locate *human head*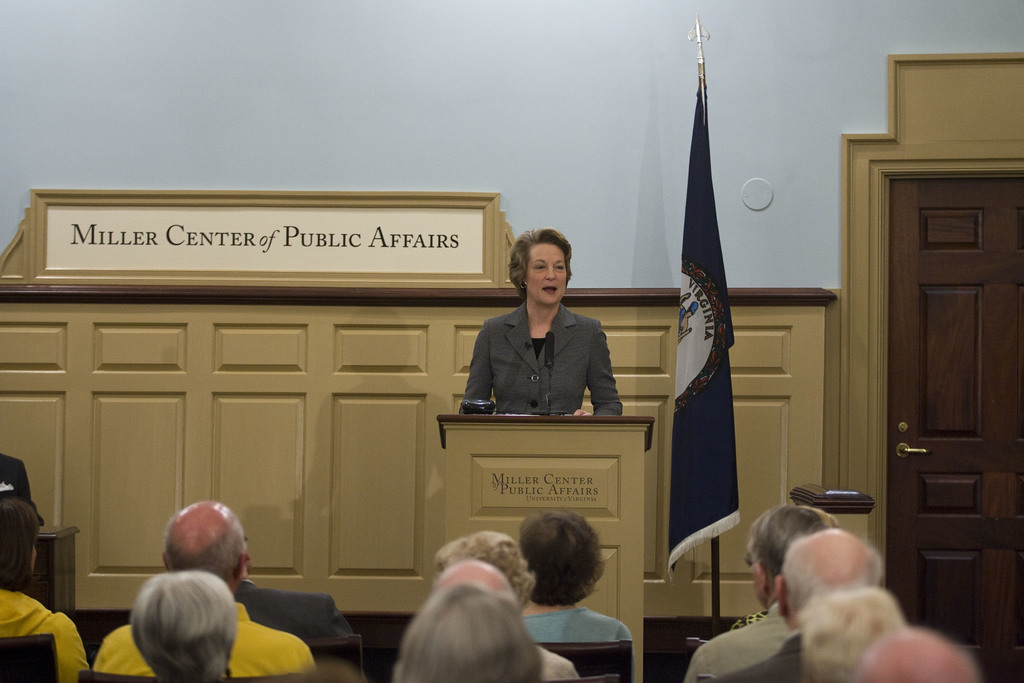
pyautogui.locateOnScreen(429, 529, 533, 607)
